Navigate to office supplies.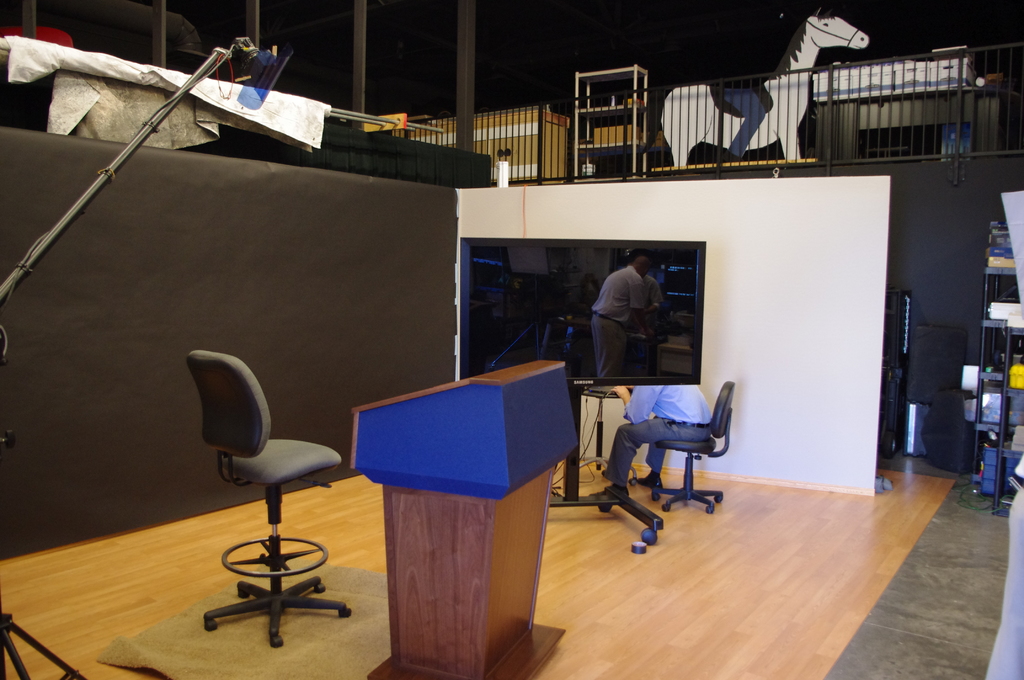
Navigation target: [x1=975, y1=425, x2=999, y2=496].
